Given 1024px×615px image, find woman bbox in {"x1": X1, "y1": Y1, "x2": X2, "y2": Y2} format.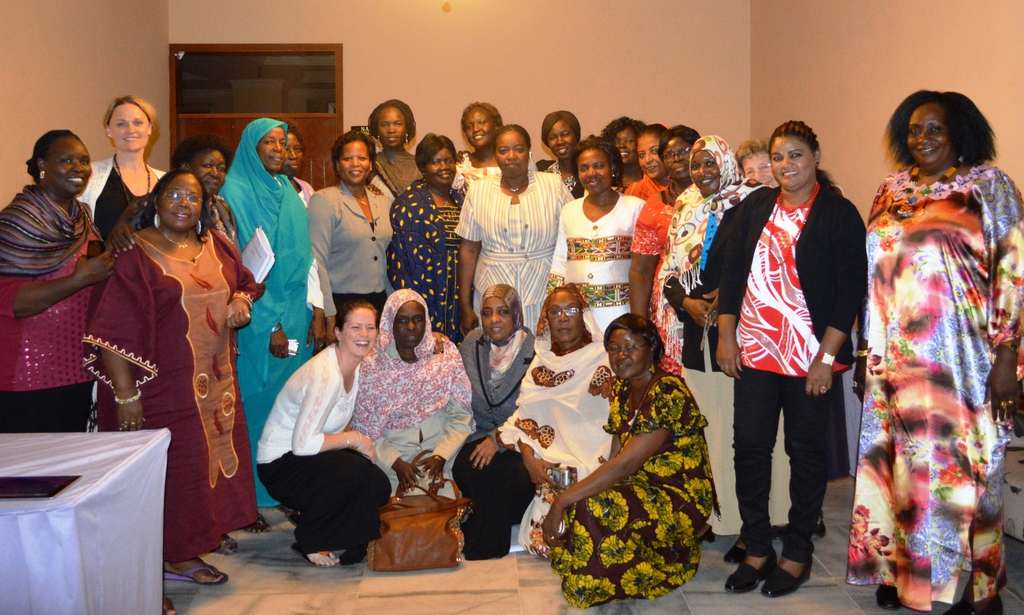
{"x1": 249, "y1": 297, "x2": 394, "y2": 564}.
